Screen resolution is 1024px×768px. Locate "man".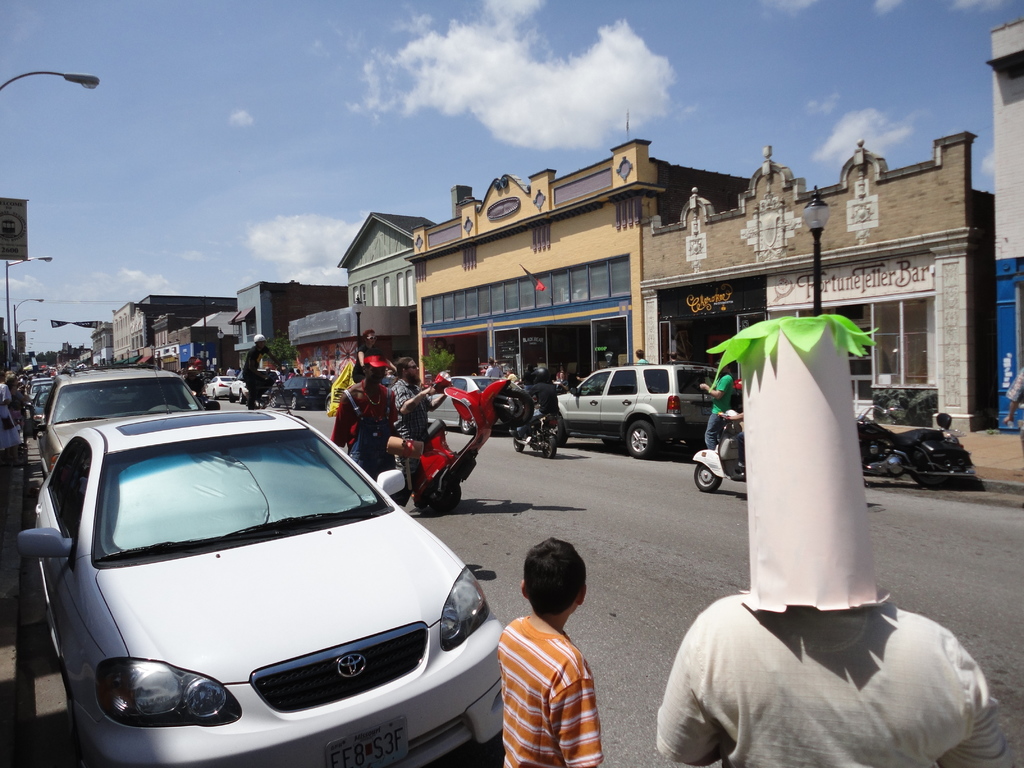
Rect(304, 367, 313, 376).
